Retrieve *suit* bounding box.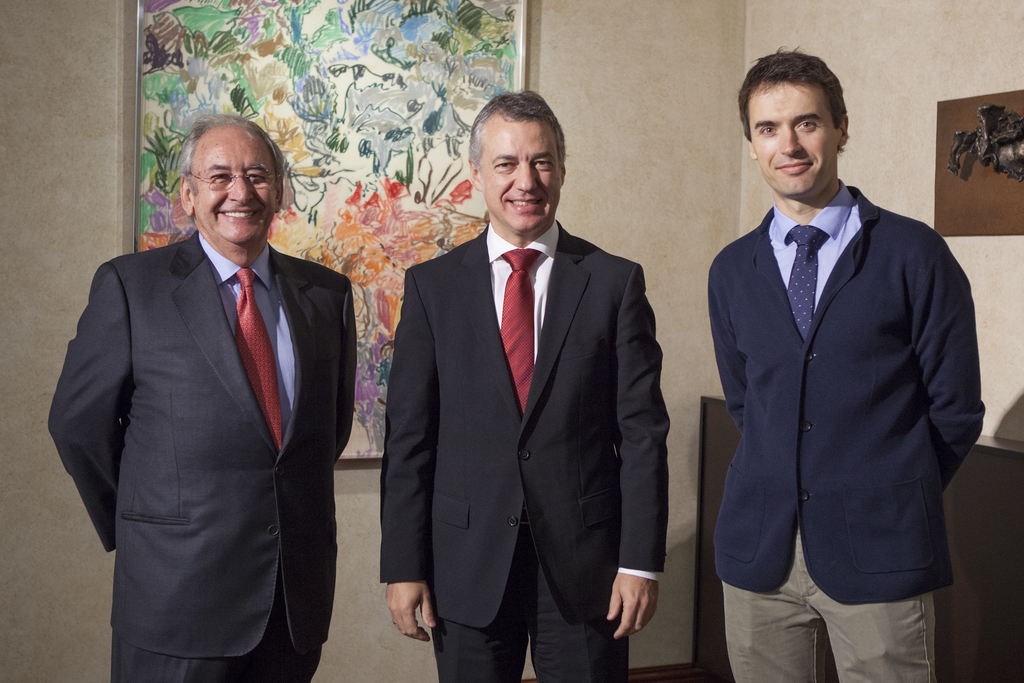
Bounding box: 46, 229, 358, 682.
